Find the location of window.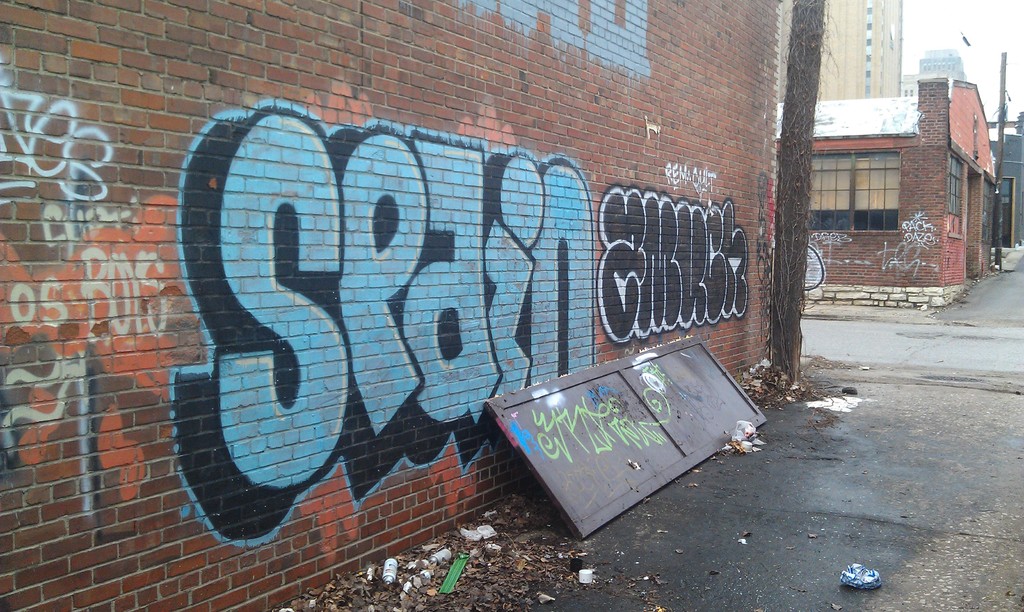
Location: {"x1": 903, "y1": 90, "x2": 906, "y2": 97}.
